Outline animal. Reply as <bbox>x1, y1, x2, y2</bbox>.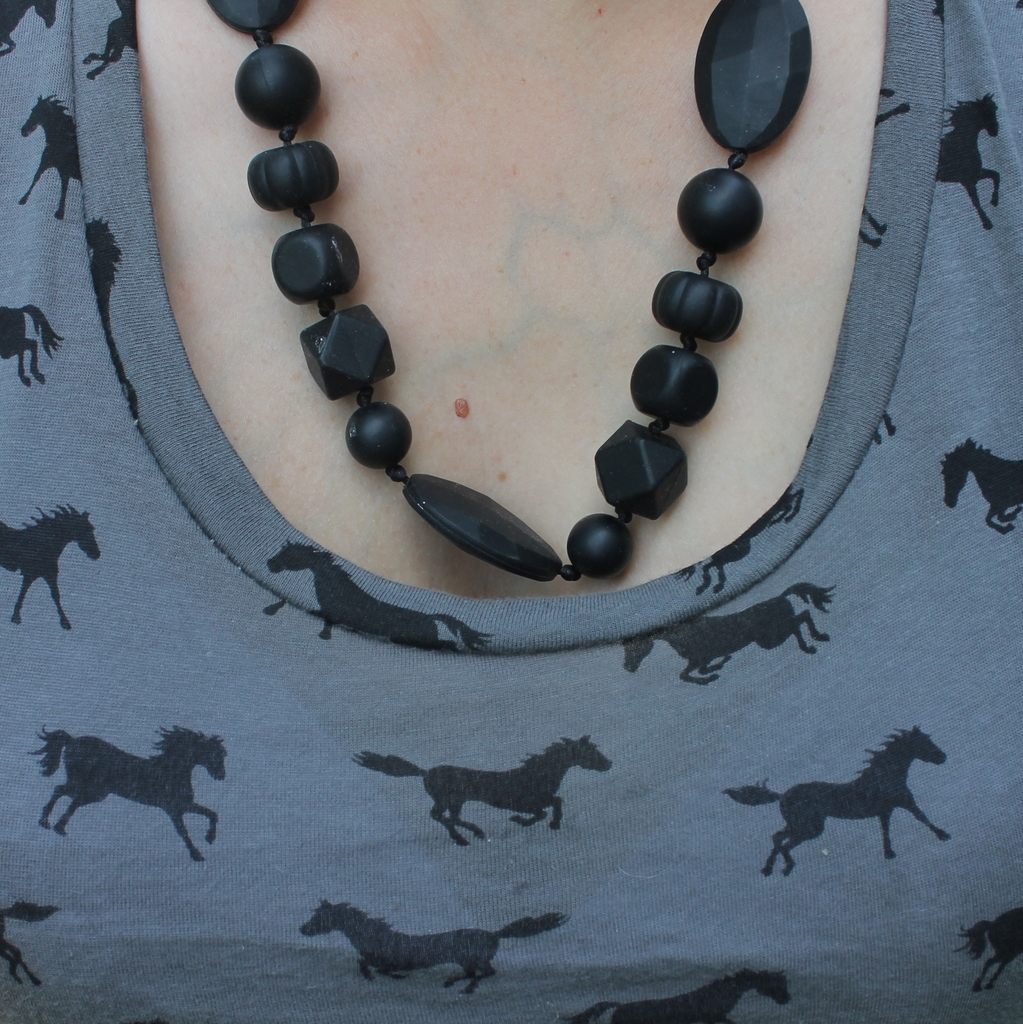
<bbox>629, 583, 837, 685</bbox>.
